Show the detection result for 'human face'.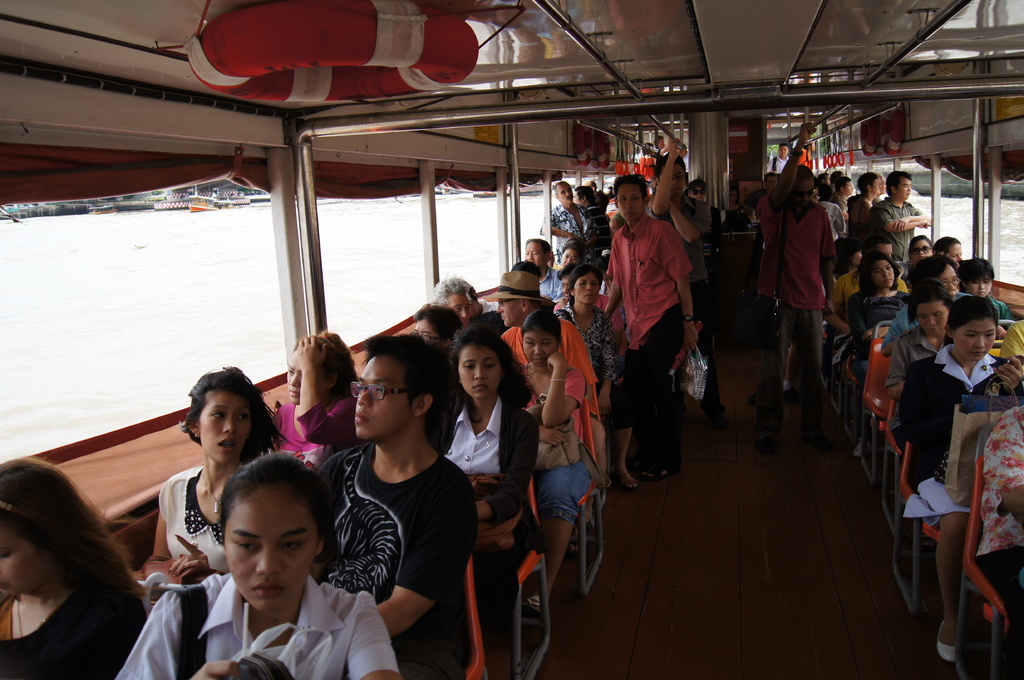
202:388:252:459.
